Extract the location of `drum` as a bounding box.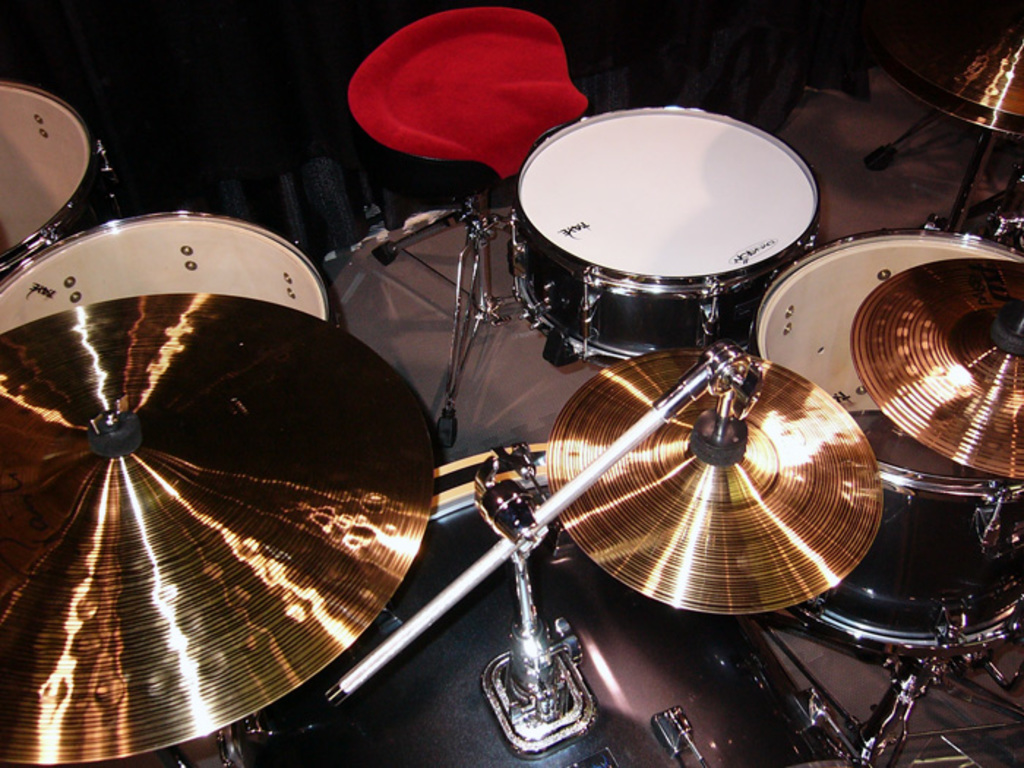
[759,228,1023,658].
